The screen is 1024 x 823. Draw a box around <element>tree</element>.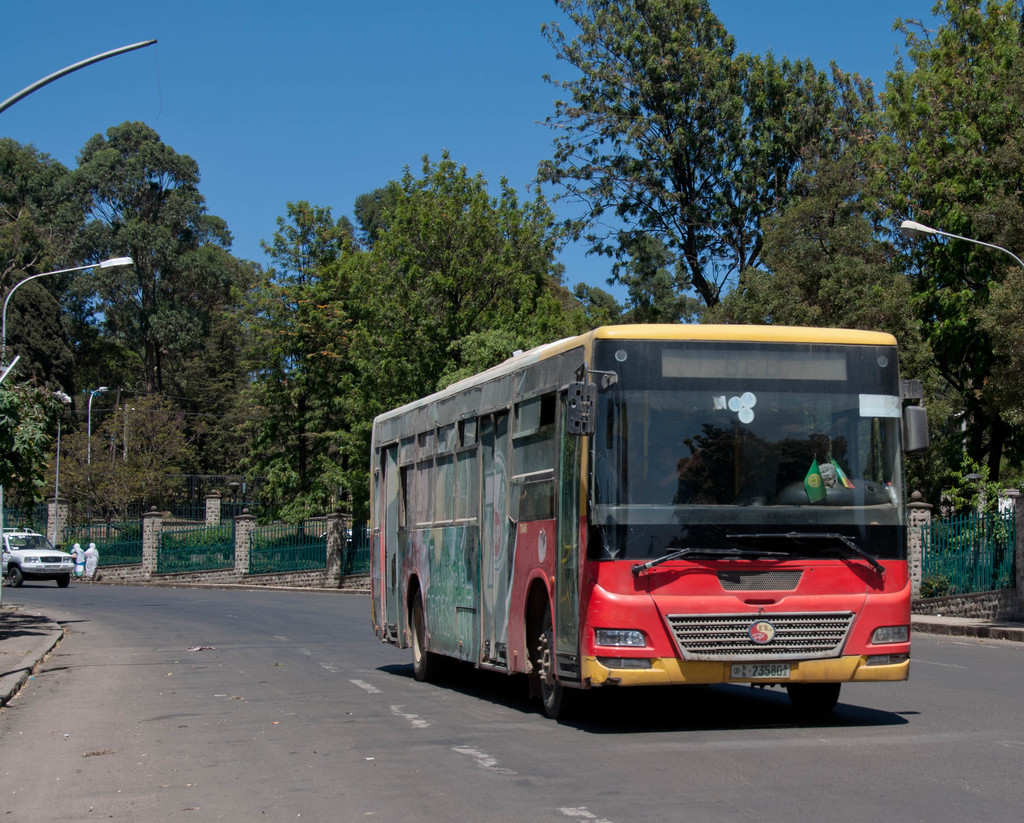
BBox(276, 152, 623, 586).
